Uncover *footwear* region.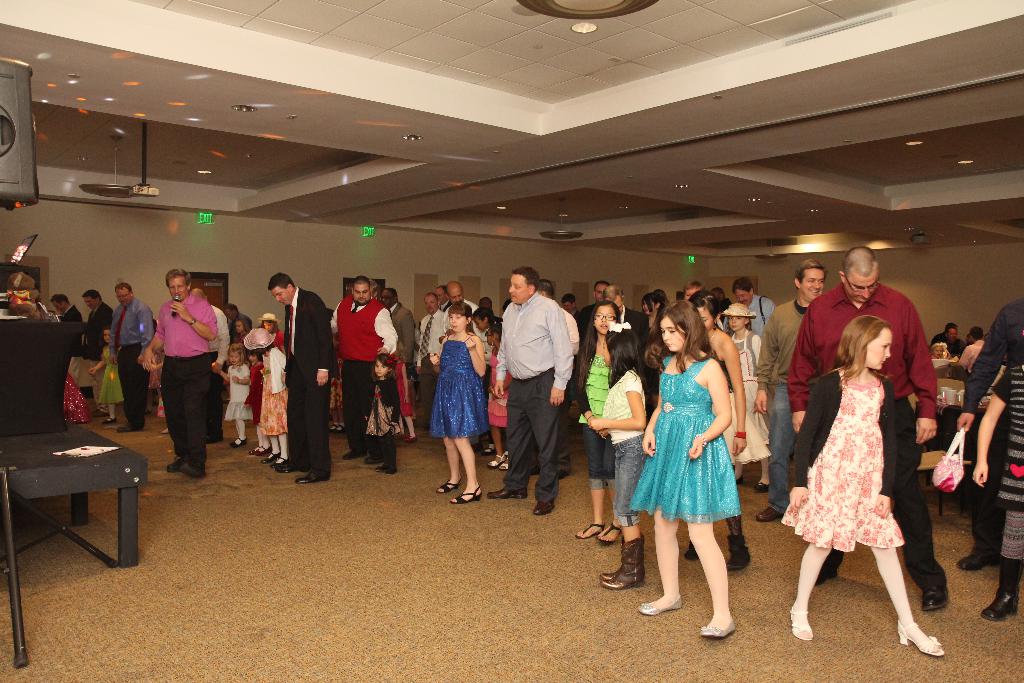
Uncovered: region(488, 488, 527, 498).
